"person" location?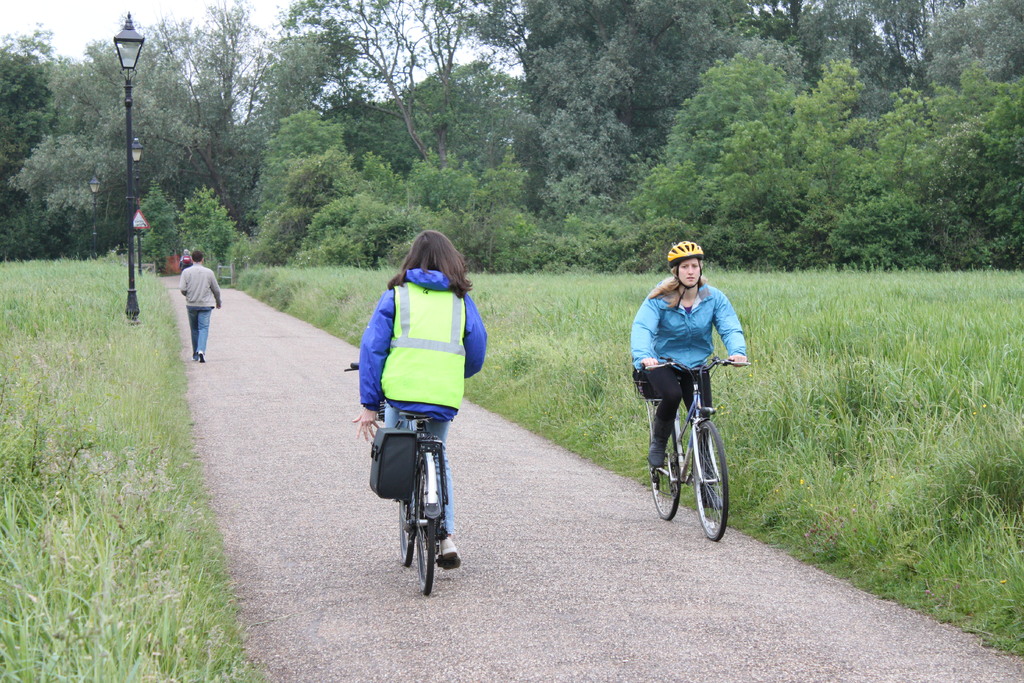
(631,240,744,507)
